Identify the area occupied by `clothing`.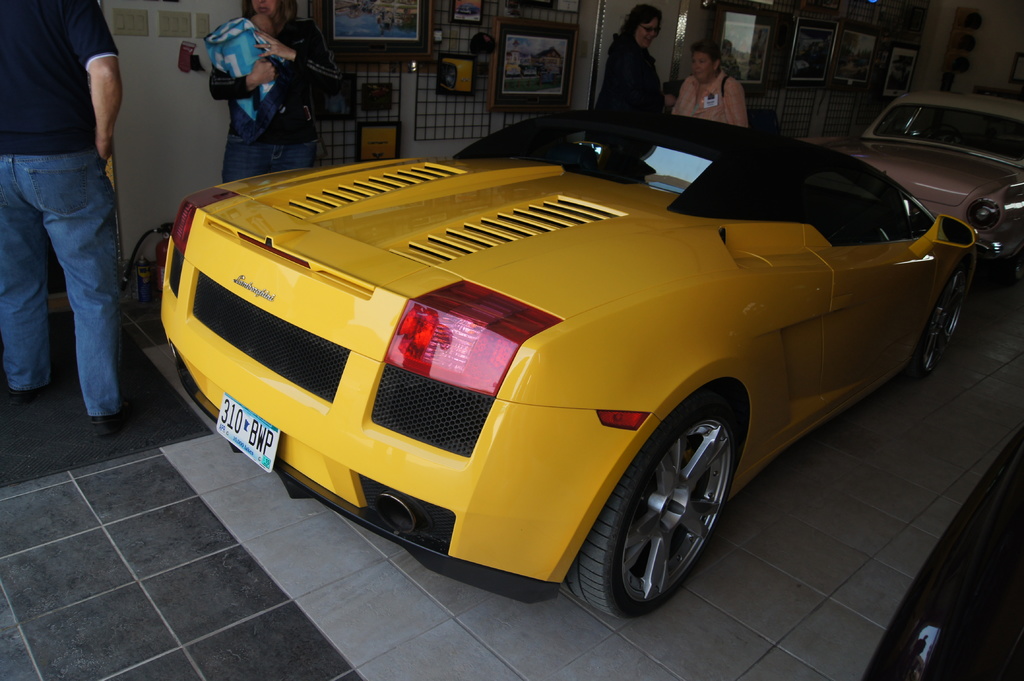
Area: bbox=[207, 13, 345, 182].
